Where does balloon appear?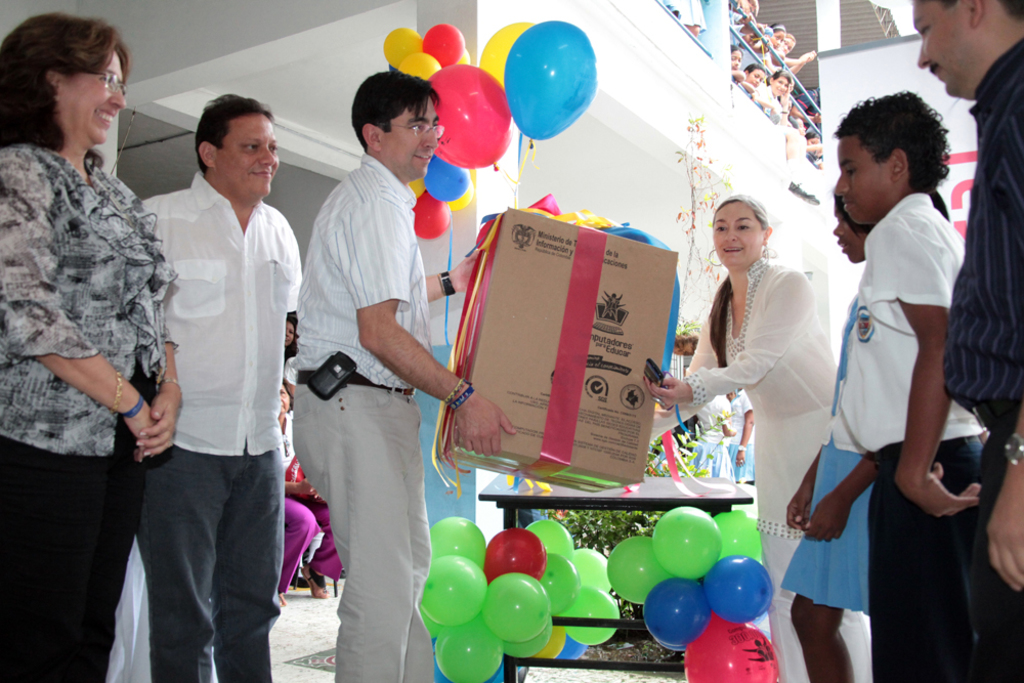
Appears at [651,507,724,579].
